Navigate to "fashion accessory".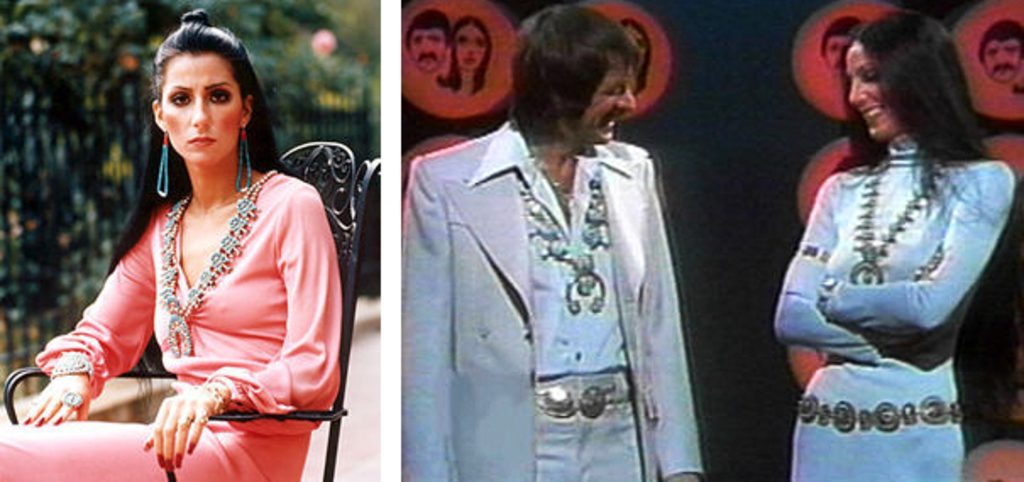
Navigation target: box=[525, 171, 613, 313].
